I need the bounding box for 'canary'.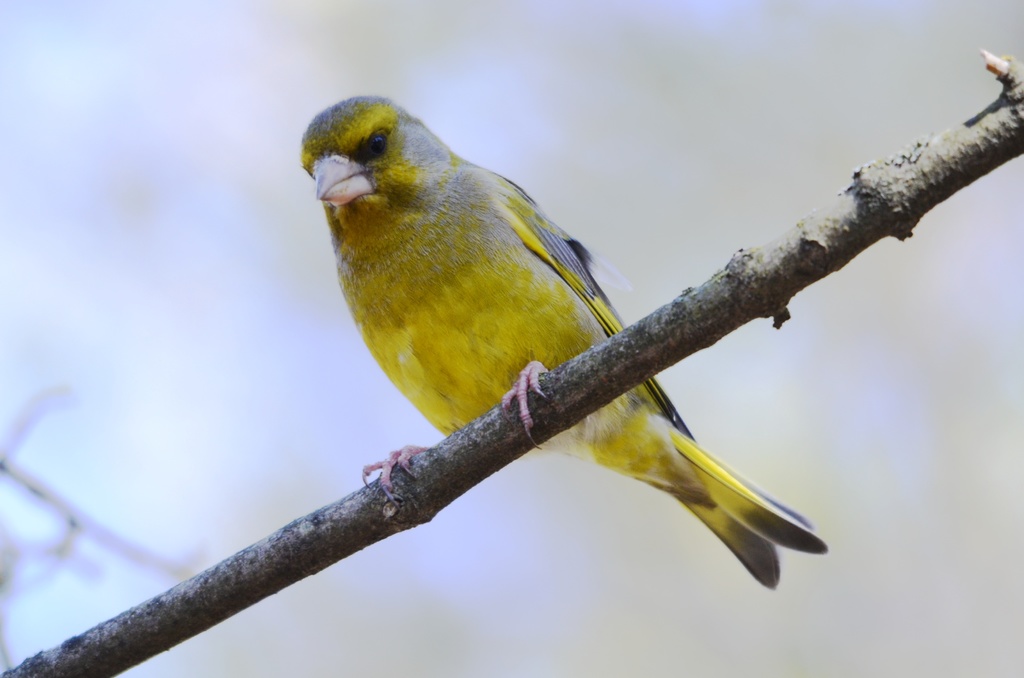
Here it is: 301:93:830:590.
